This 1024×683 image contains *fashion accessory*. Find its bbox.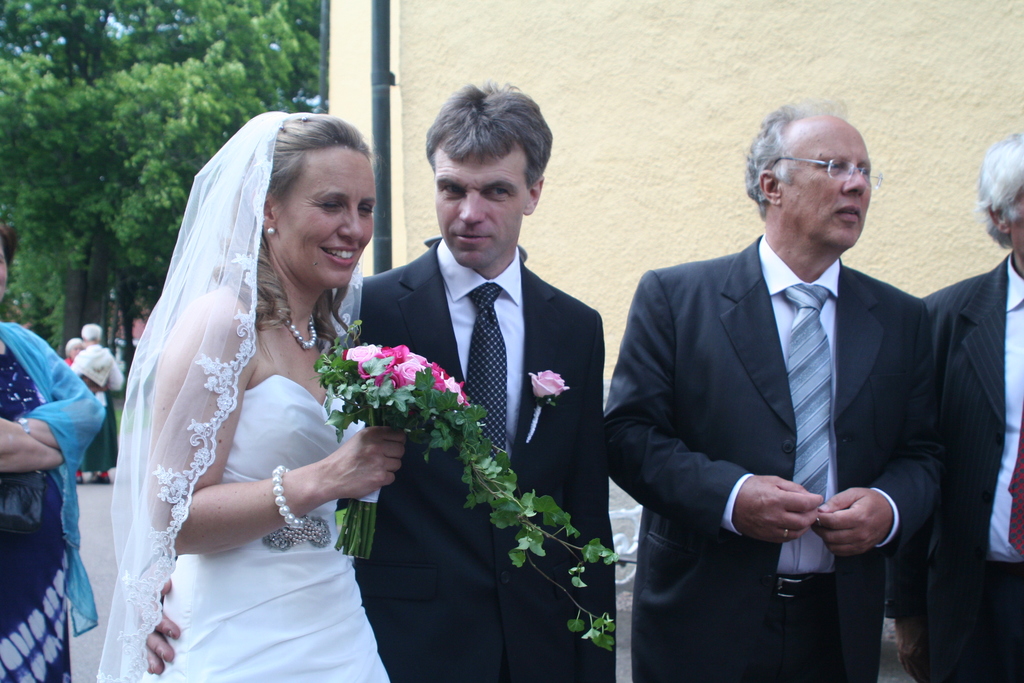
[x1=297, y1=113, x2=307, y2=124].
